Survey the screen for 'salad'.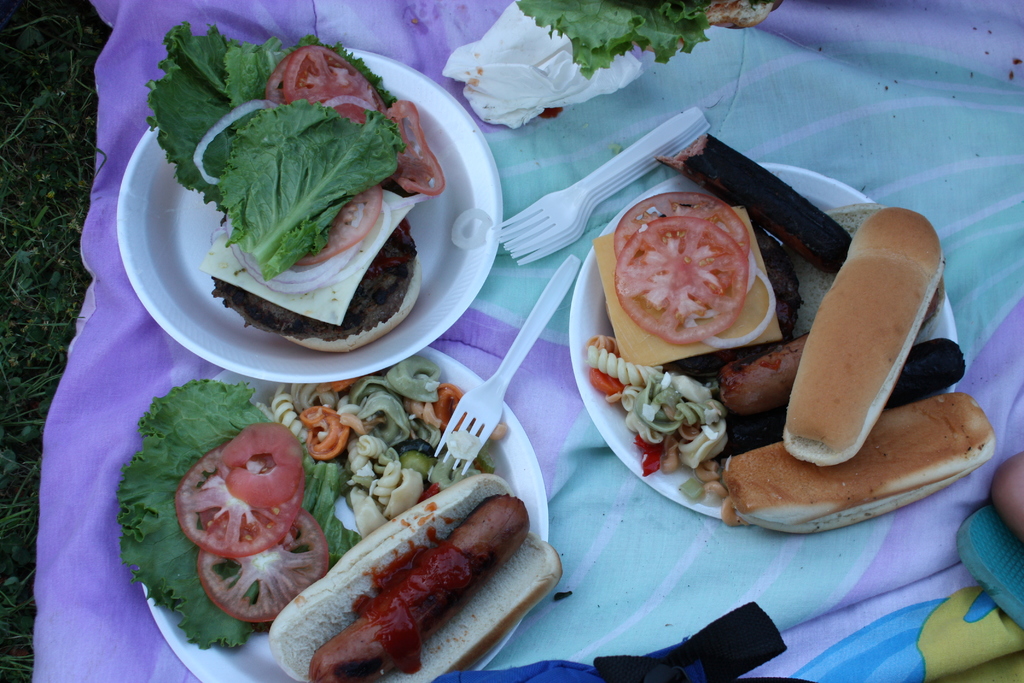
Survey found: Rect(111, 361, 501, 654).
